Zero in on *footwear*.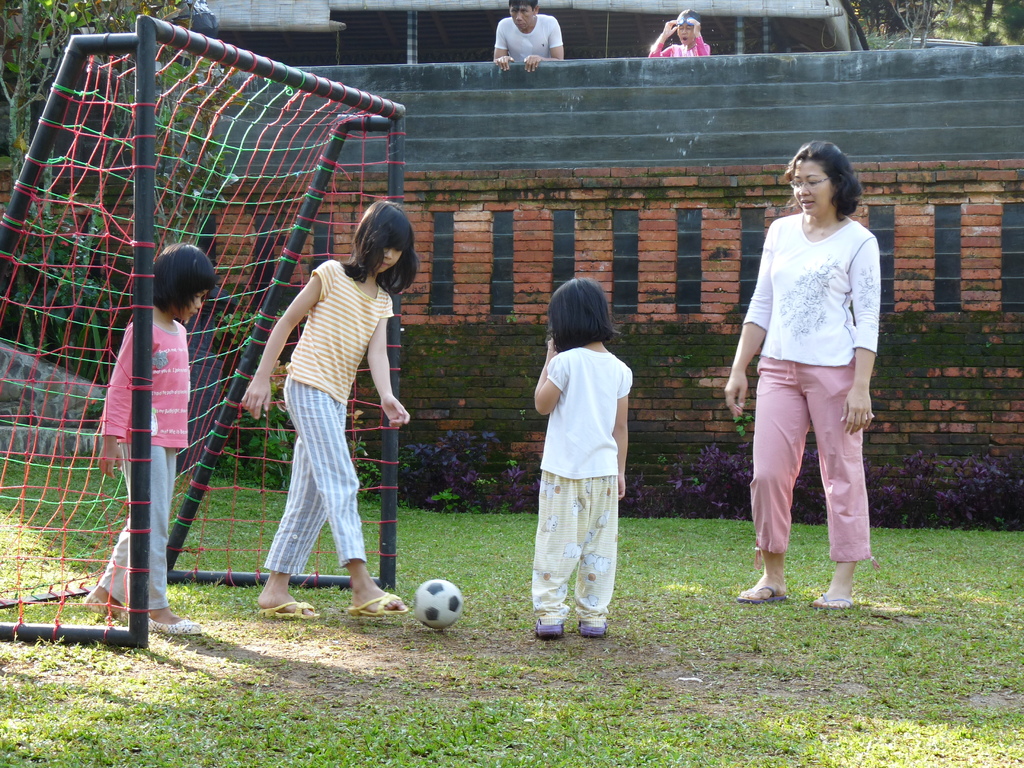
Zeroed in: [left=86, top=590, right=127, bottom=621].
